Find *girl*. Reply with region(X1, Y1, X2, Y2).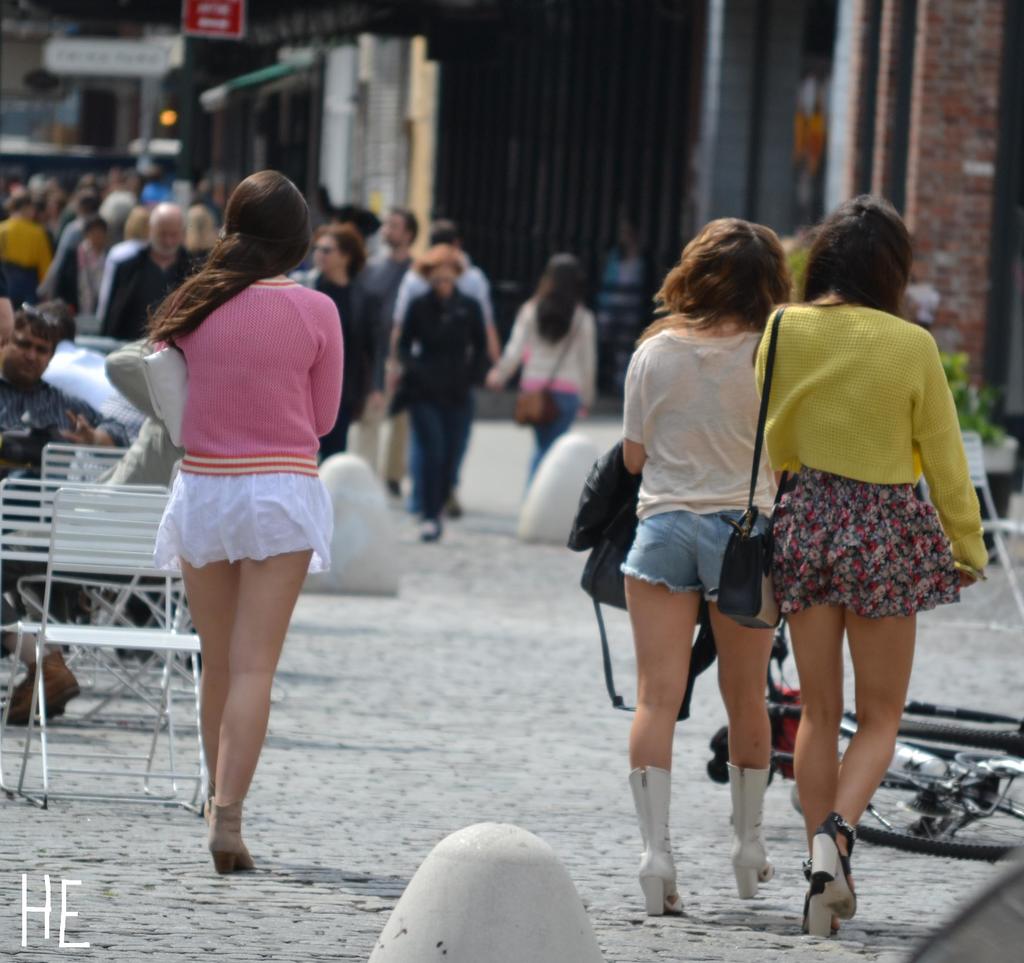
region(618, 216, 791, 915).
